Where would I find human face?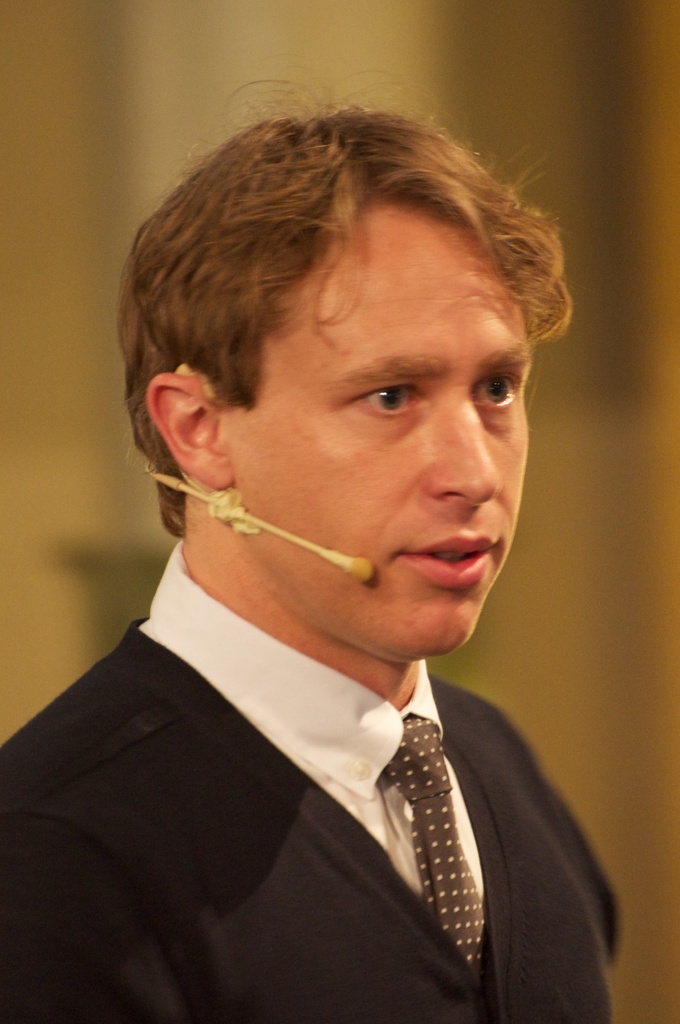
At (231,225,532,655).
